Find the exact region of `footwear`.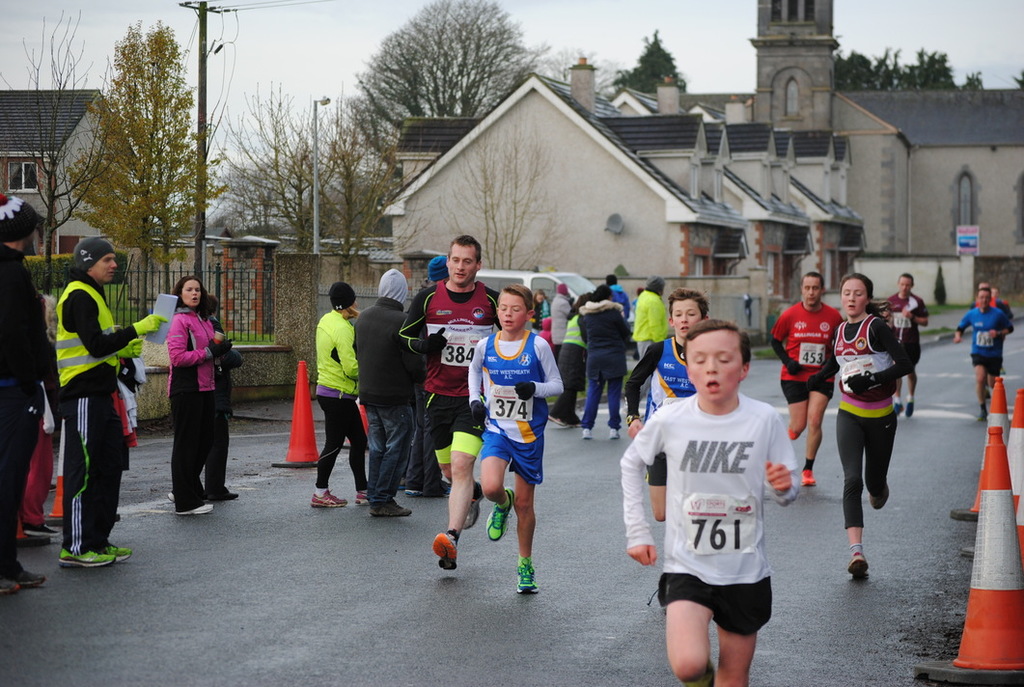
Exact region: 25/518/63/538.
